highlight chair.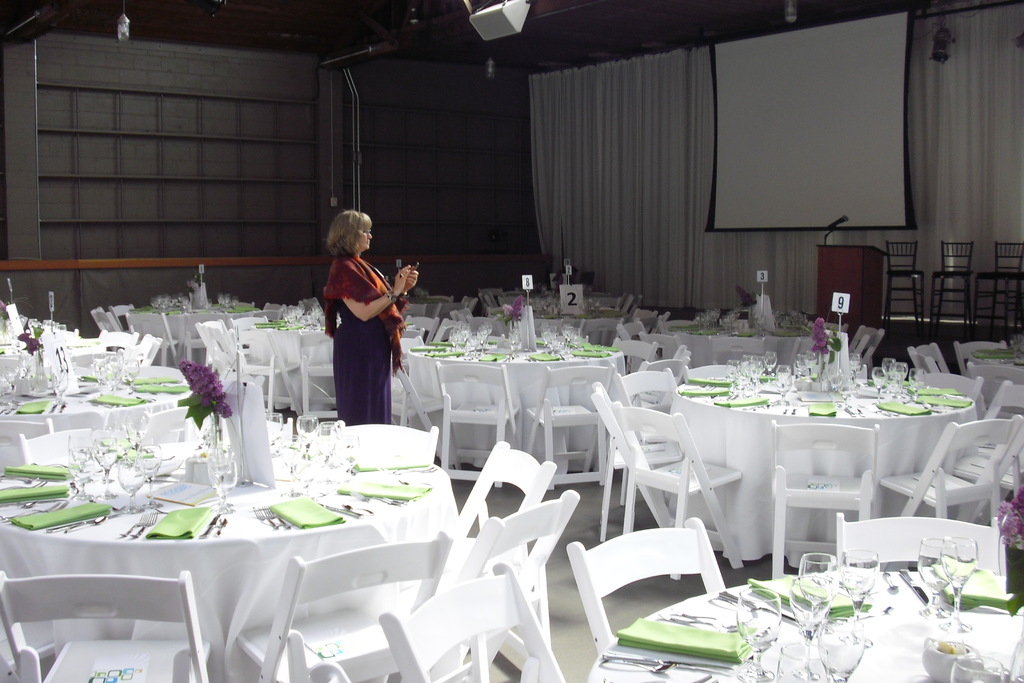
Highlighted region: (x1=911, y1=342, x2=947, y2=372).
